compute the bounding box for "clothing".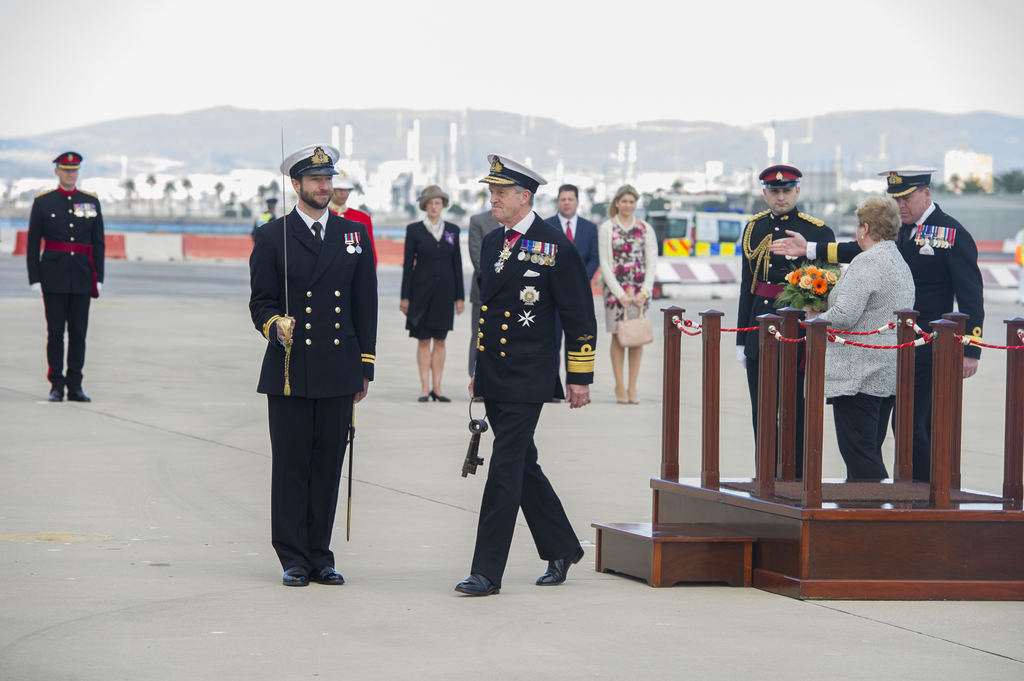
(470, 211, 592, 598).
